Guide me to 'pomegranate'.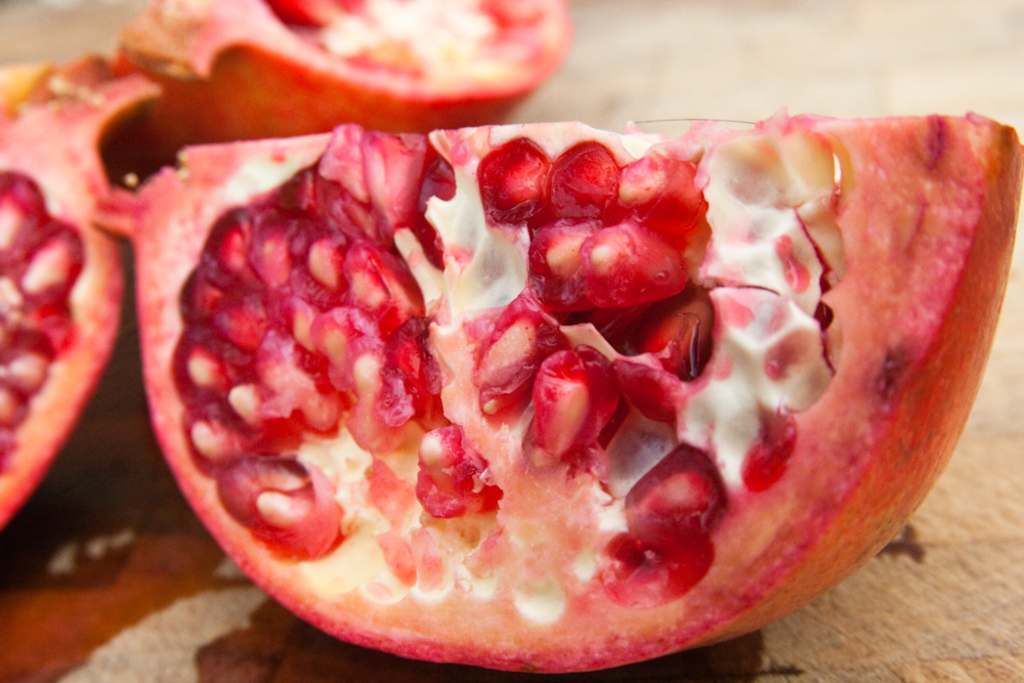
Guidance: crop(116, 0, 573, 159).
